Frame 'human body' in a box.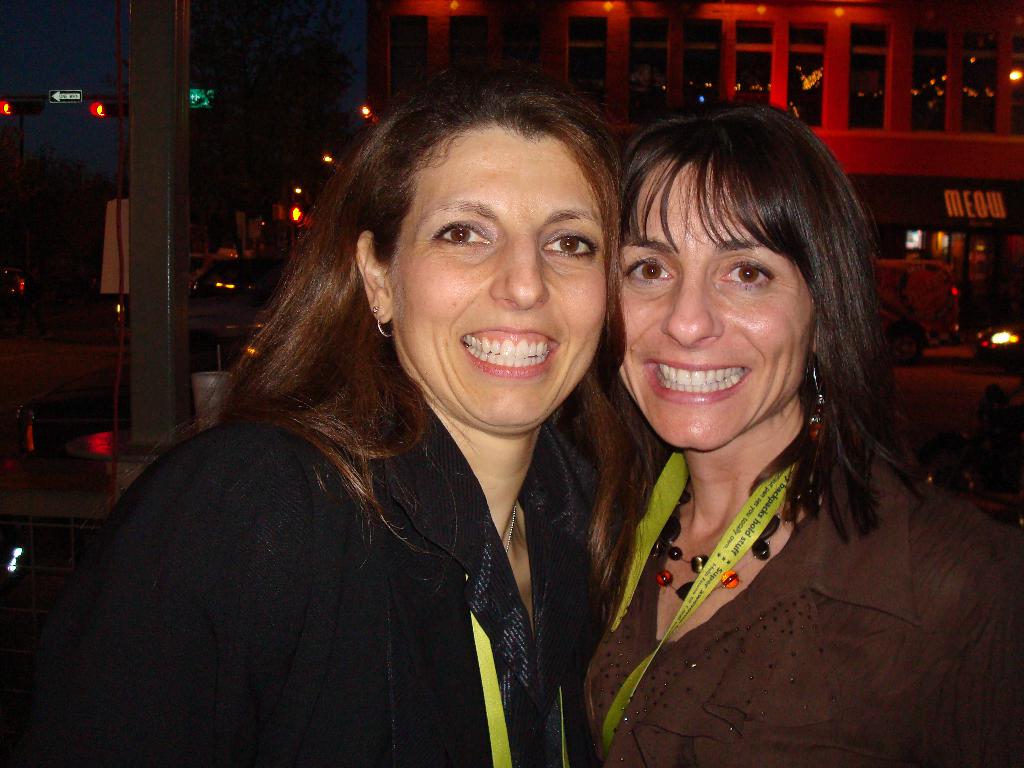
<bbox>585, 122, 934, 742</bbox>.
